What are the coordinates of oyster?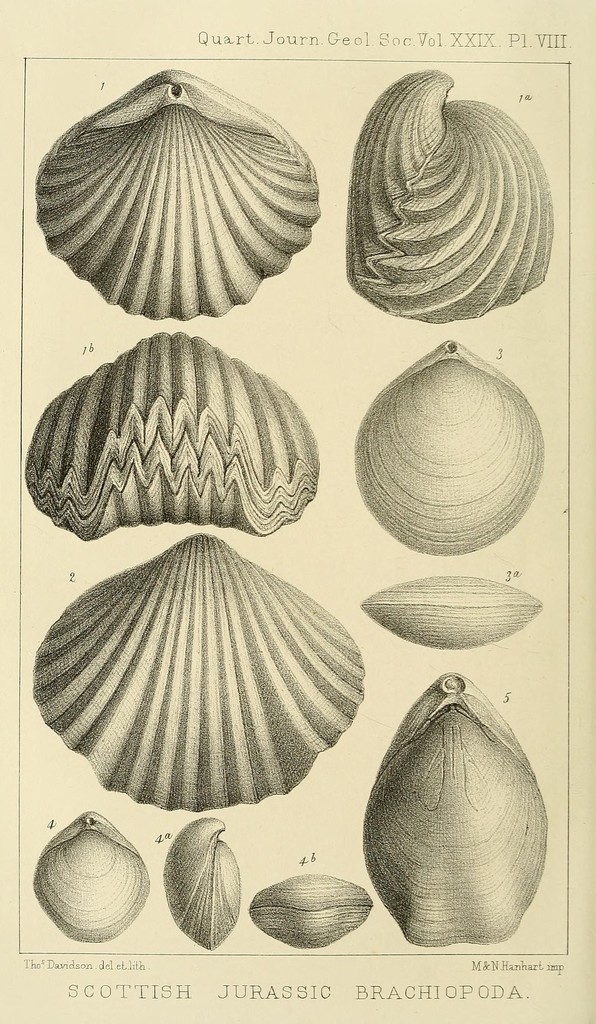
<bbox>245, 867, 374, 947</bbox>.
